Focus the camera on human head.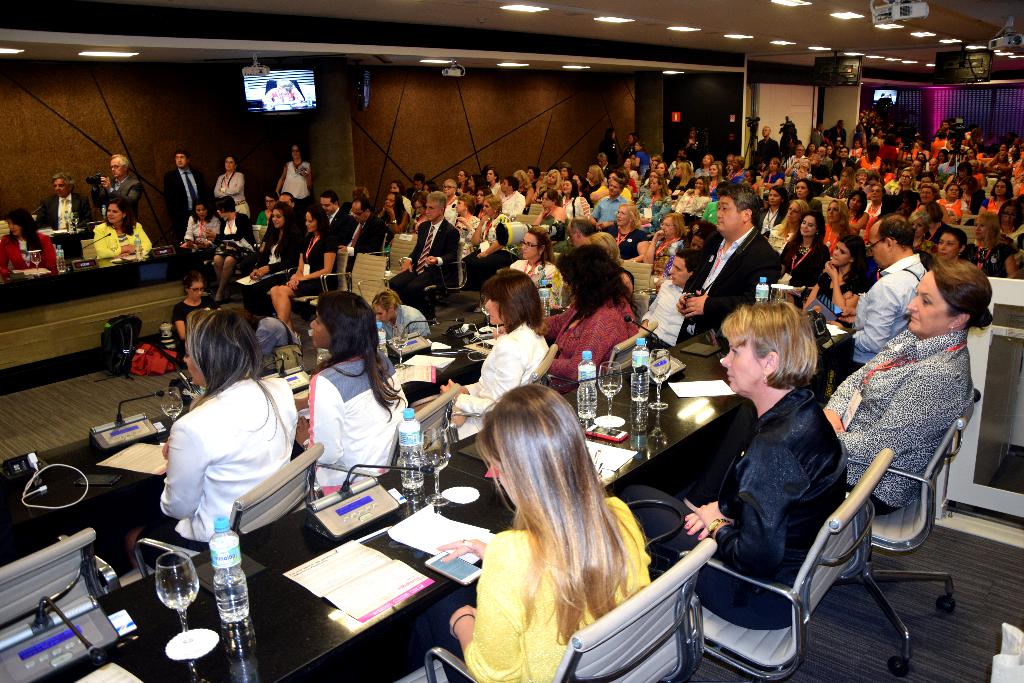
Focus region: Rect(991, 179, 1011, 199).
